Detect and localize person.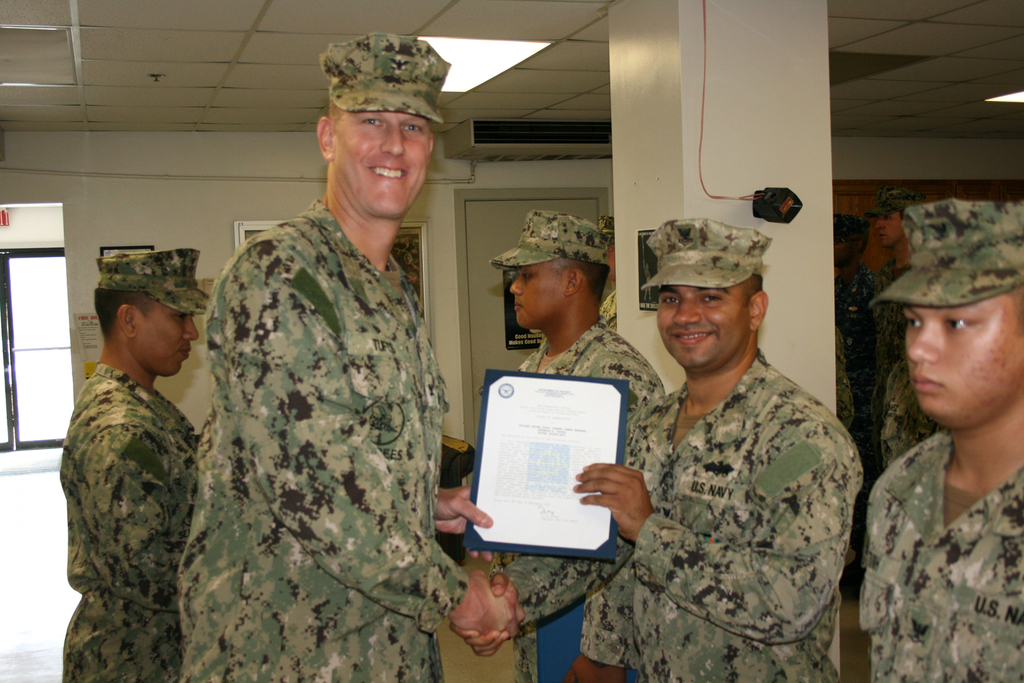
Localized at <region>842, 191, 953, 366</region>.
